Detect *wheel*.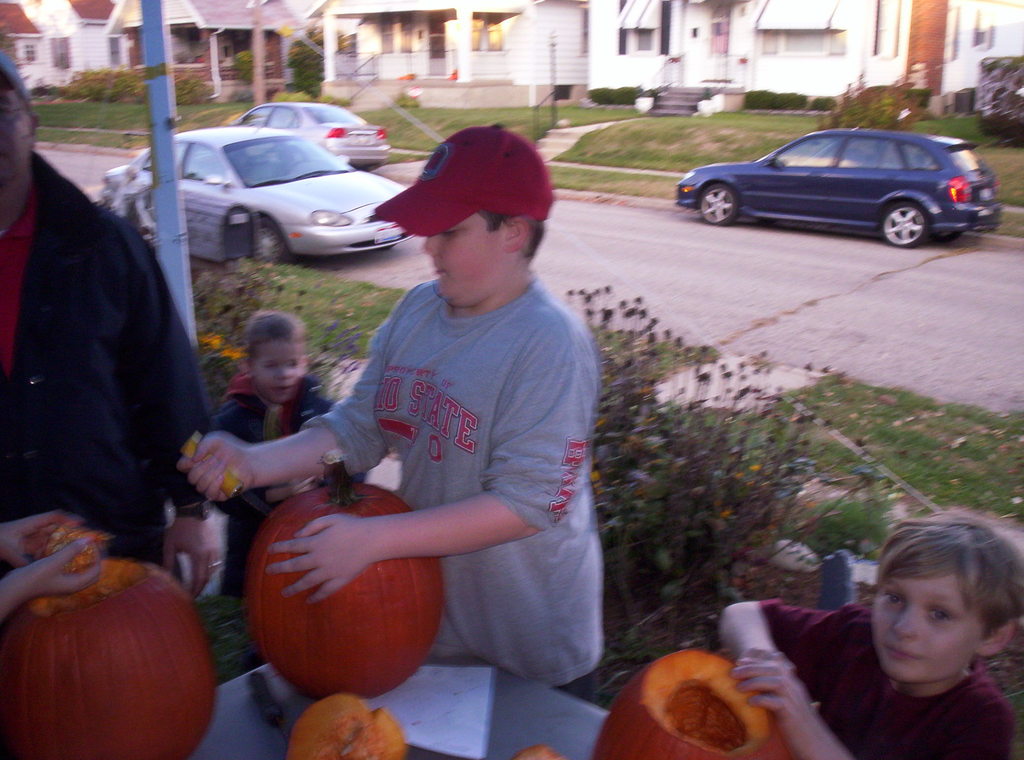
Detected at pyautogui.locateOnScreen(701, 185, 736, 225).
